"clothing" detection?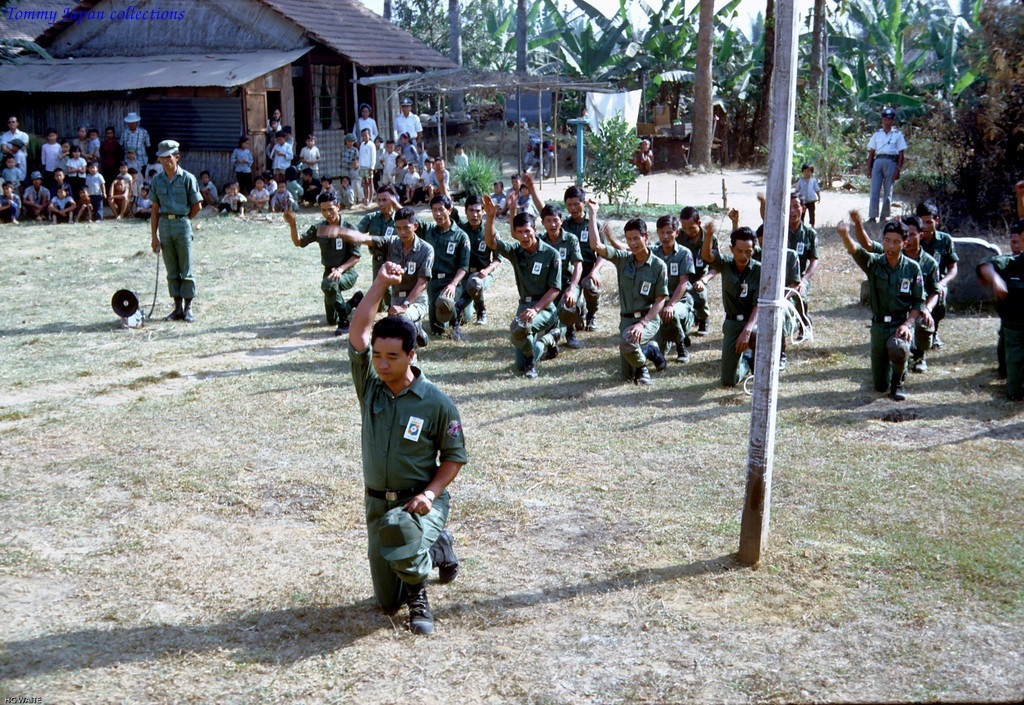
rect(356, 140, 378, 173)
